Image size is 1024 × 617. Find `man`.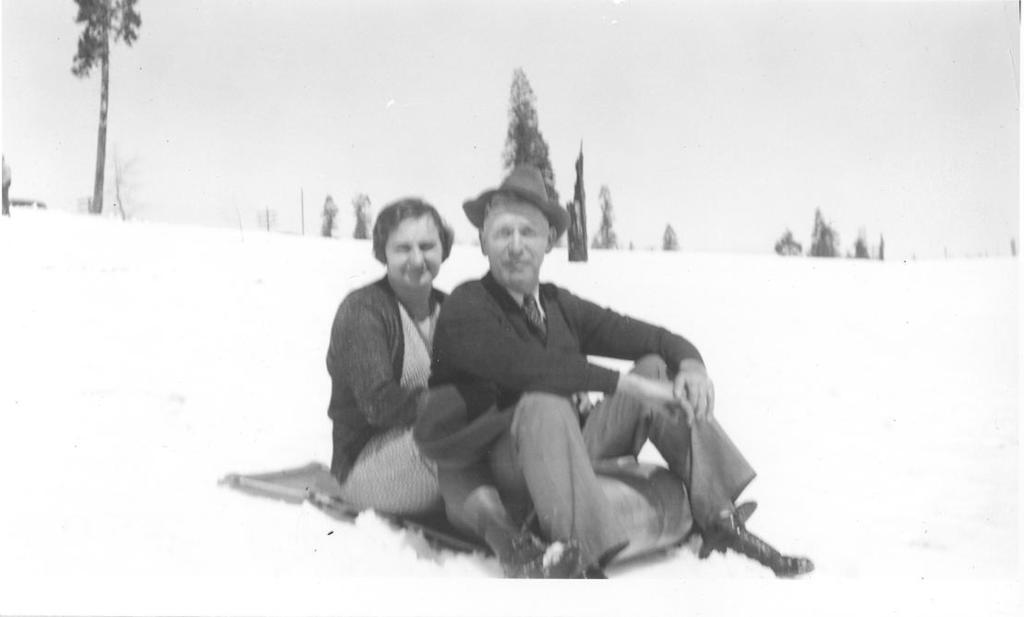
bbox=[395, 179, 740, 582].
